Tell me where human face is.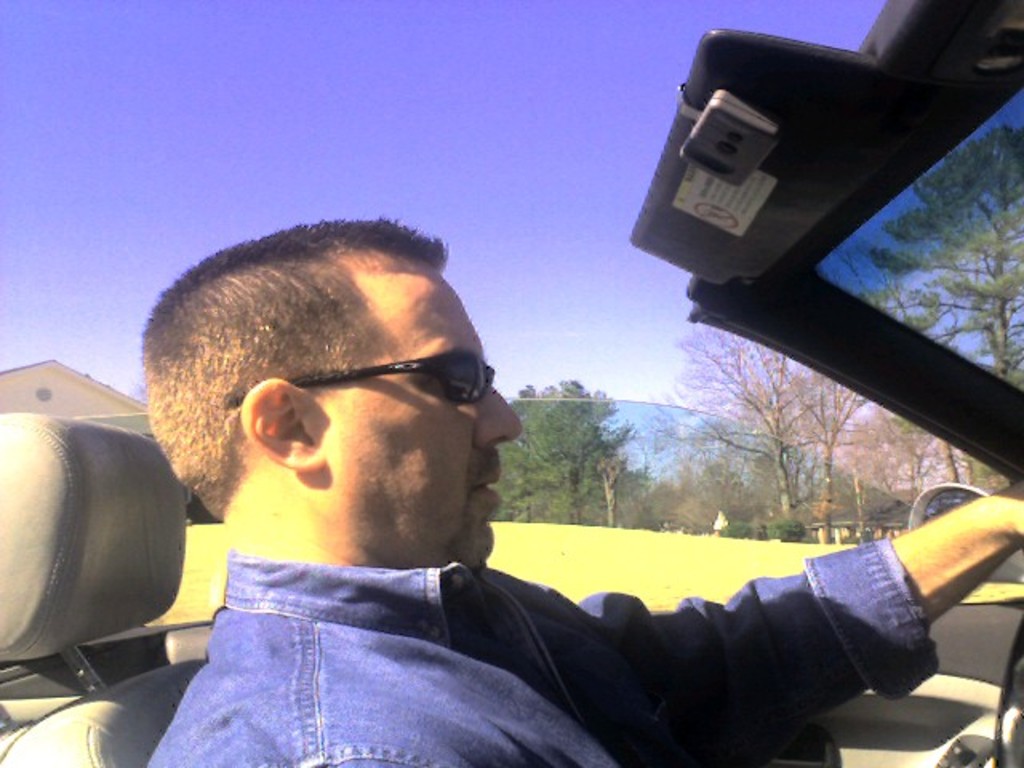
human face is at x1=325 y1=269 x2=525 y2=566.
